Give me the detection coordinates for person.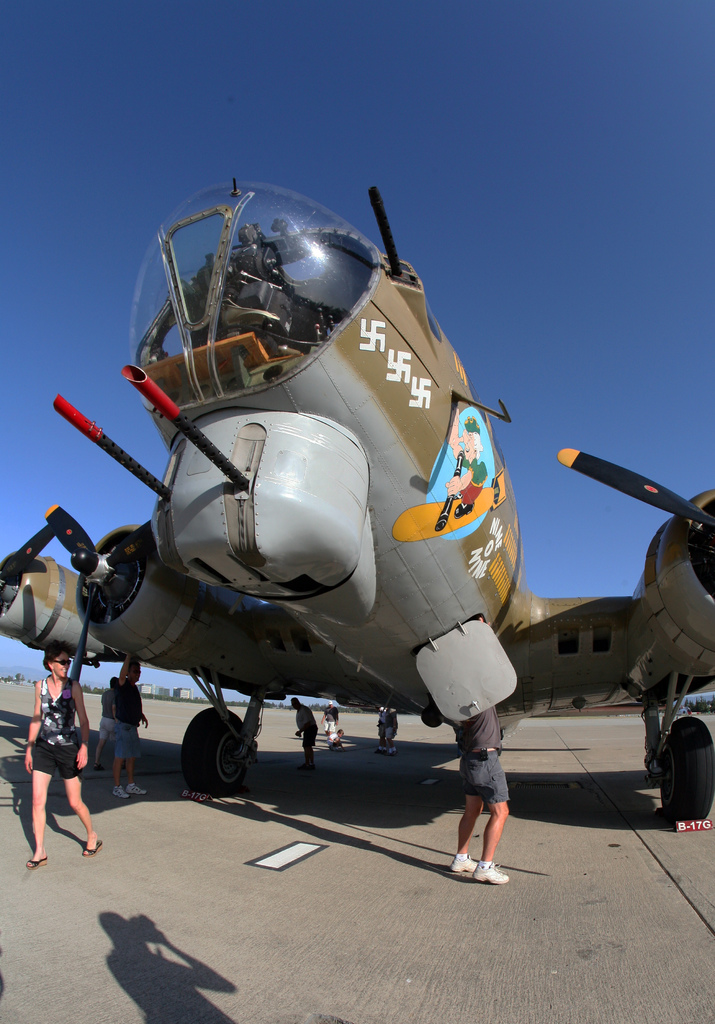
l=15, t=626, r=94, b=861.
